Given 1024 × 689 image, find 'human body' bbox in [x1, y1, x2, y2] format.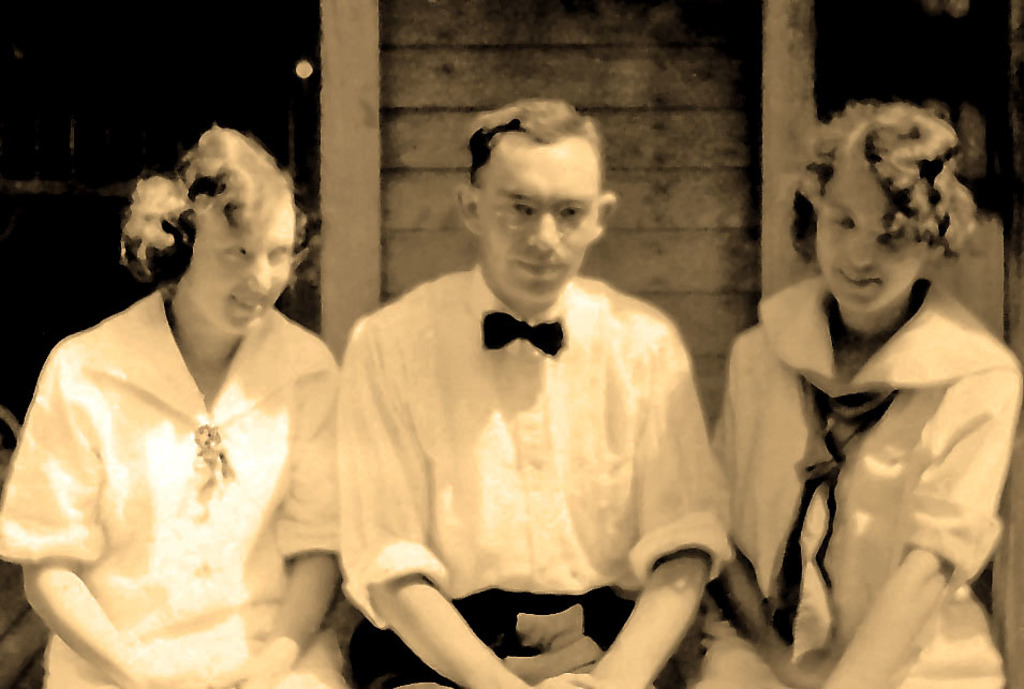
[692, 282, 1023, 688].
